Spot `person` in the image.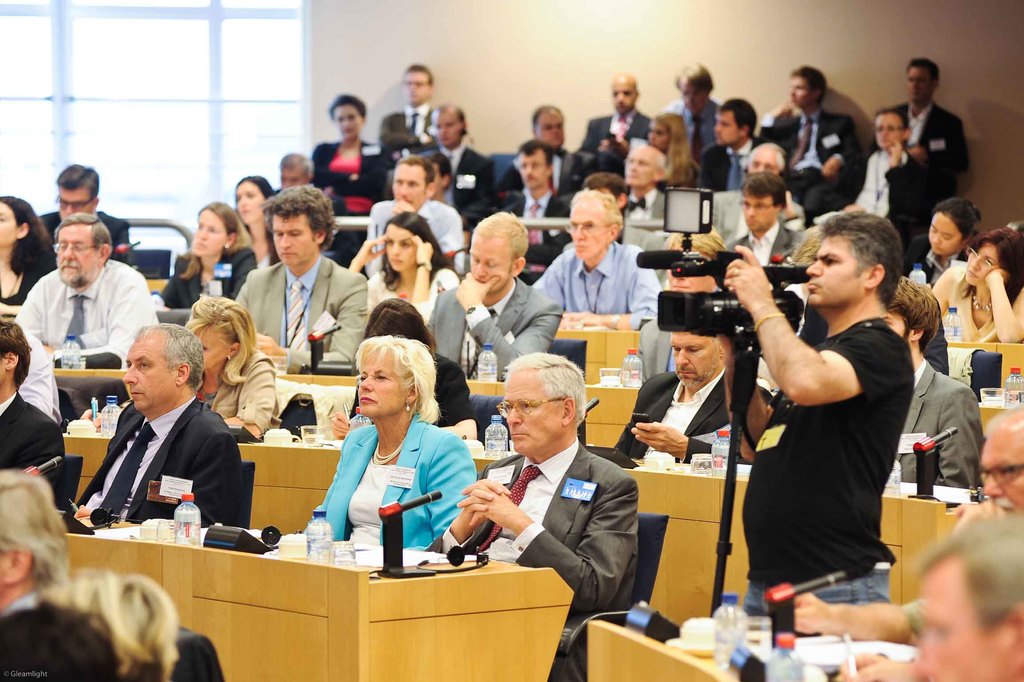
`person` found at BBox(429, 353, 639, 681).
